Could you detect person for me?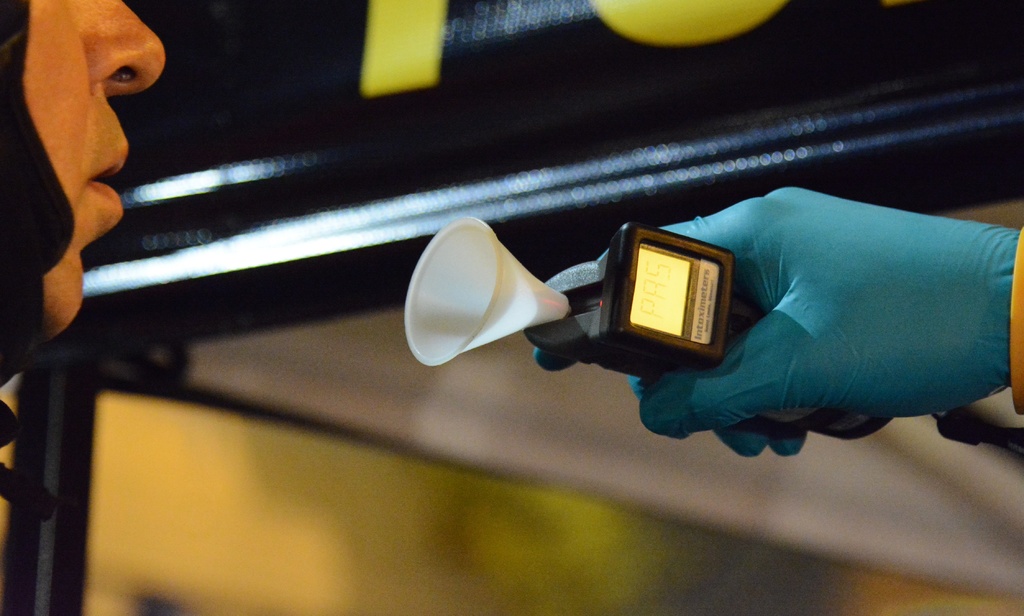
Detection result: bbox=(533, 182, 1023, 457).
